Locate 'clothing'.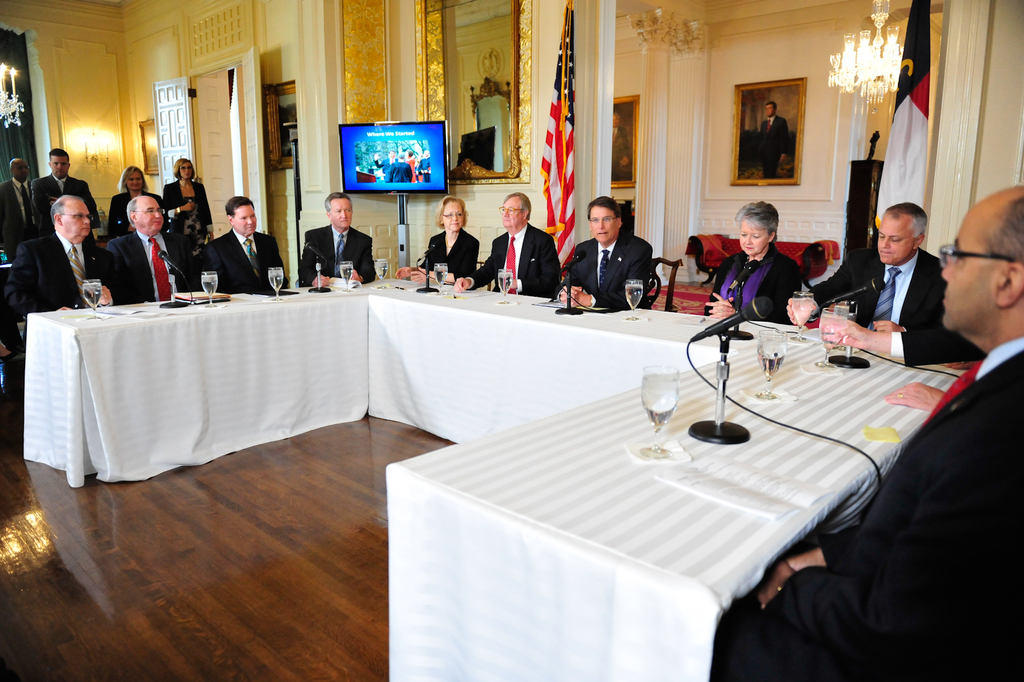
Bounding box: bbox=[164, 182, 216, 231].
